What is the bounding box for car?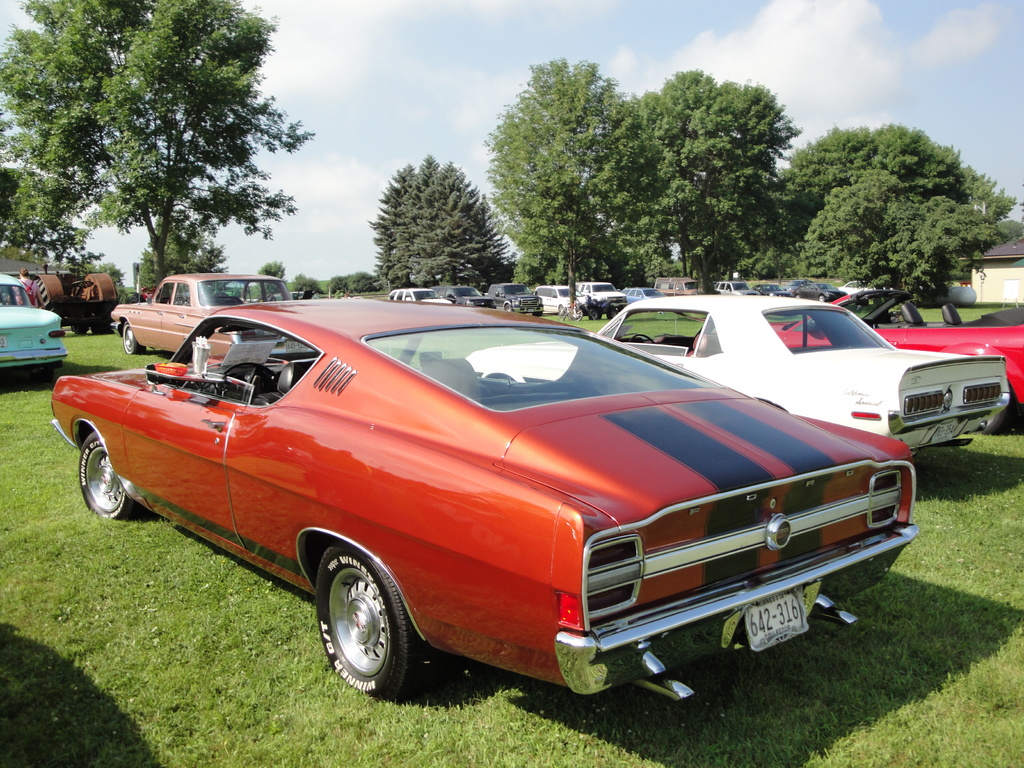
box(0, 266, 68, 369).
